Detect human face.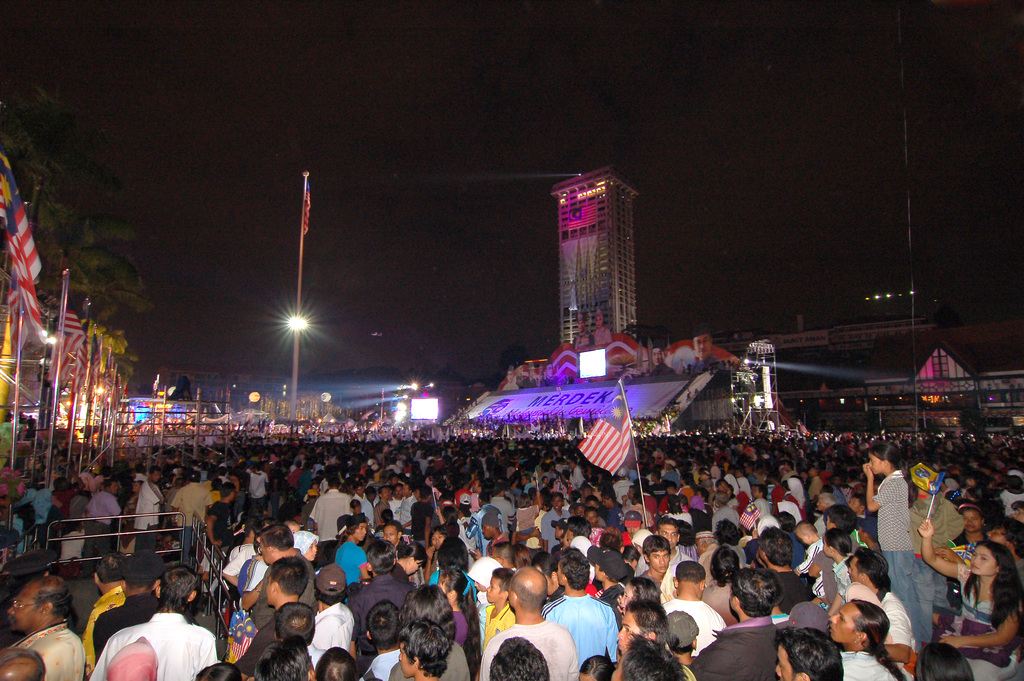
Detected at locate(488, 576, 502, 604).
